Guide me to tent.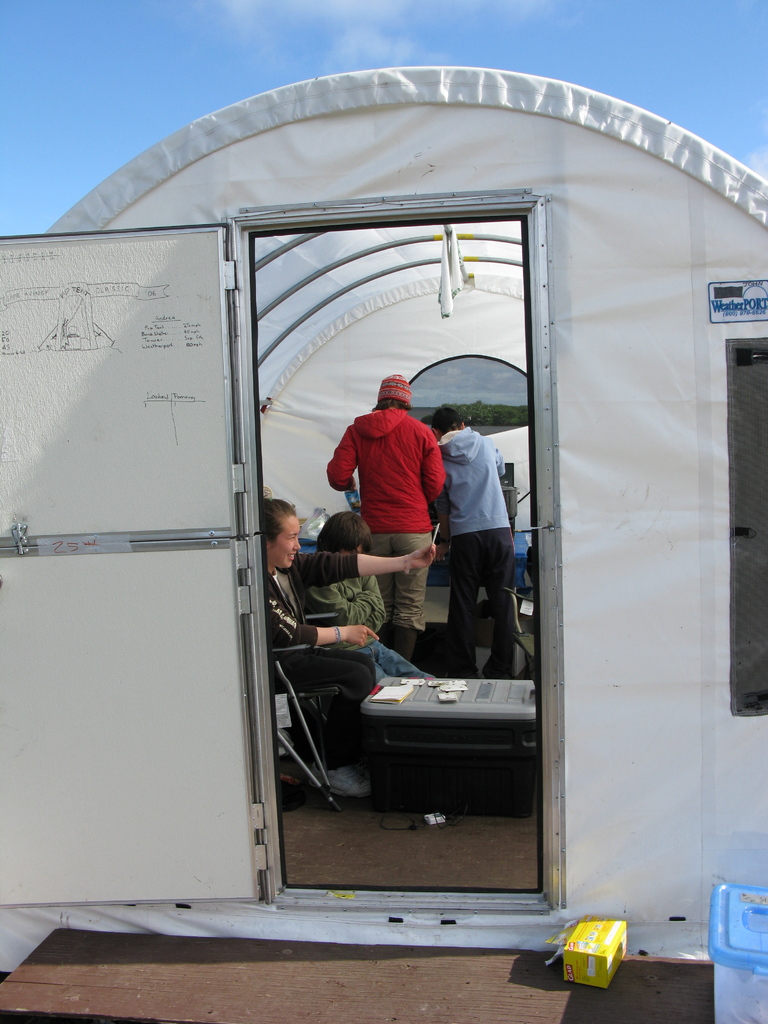
Guidance: pyautogui.locateOnScreen(1, 67, 765, 998).
